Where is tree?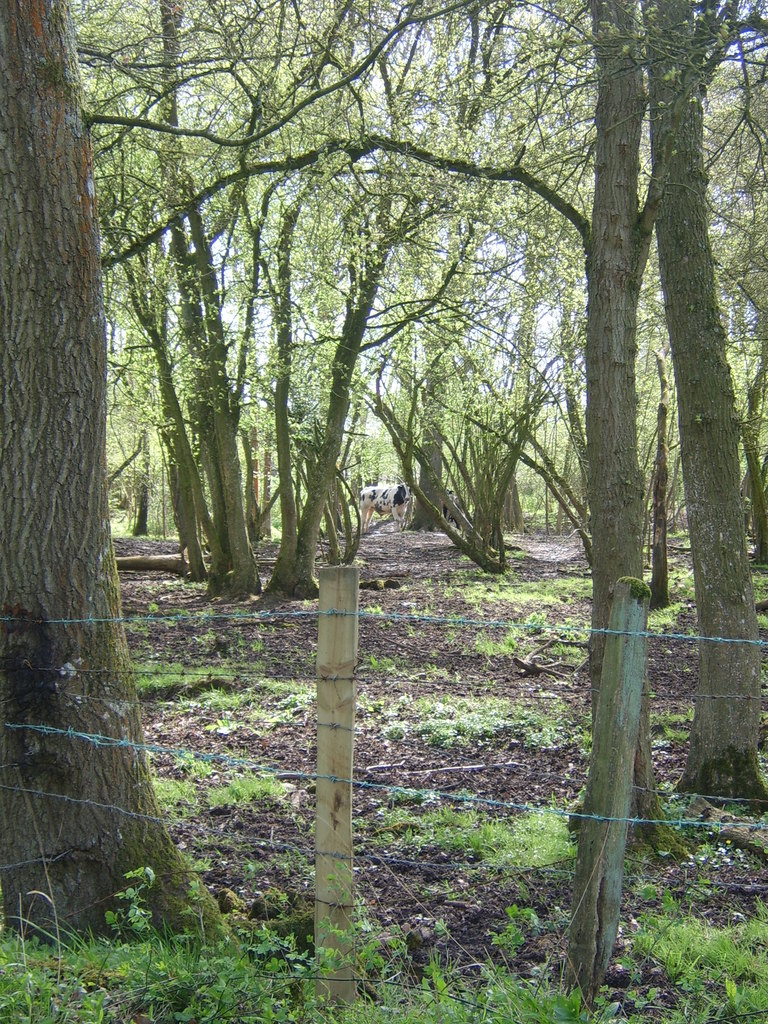
(x1=0, y1=0, x2=259, y2=953).
